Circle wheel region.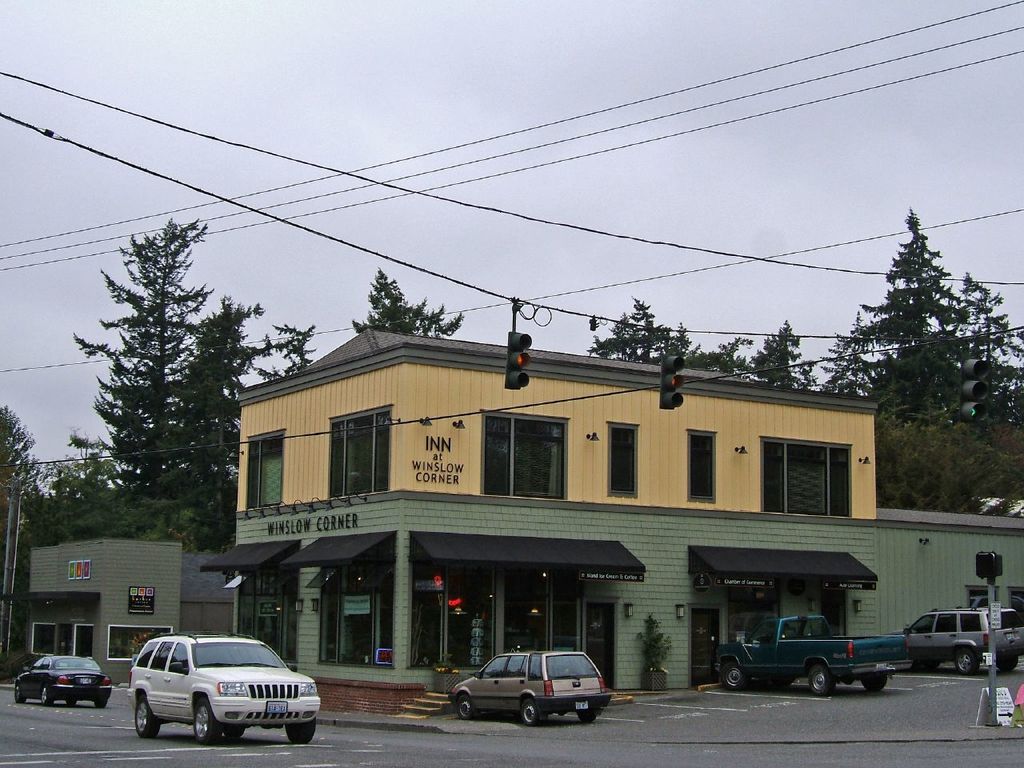
Region: l=459, t=698, r=474, b=719.
